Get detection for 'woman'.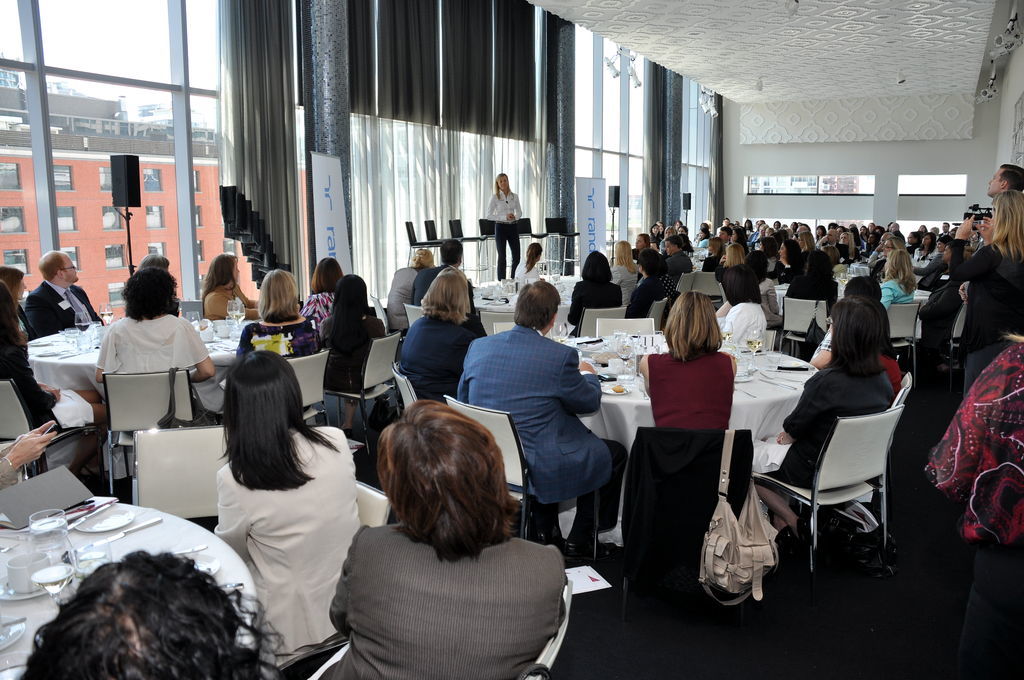
Detection: 0, 260, 44, 344.
